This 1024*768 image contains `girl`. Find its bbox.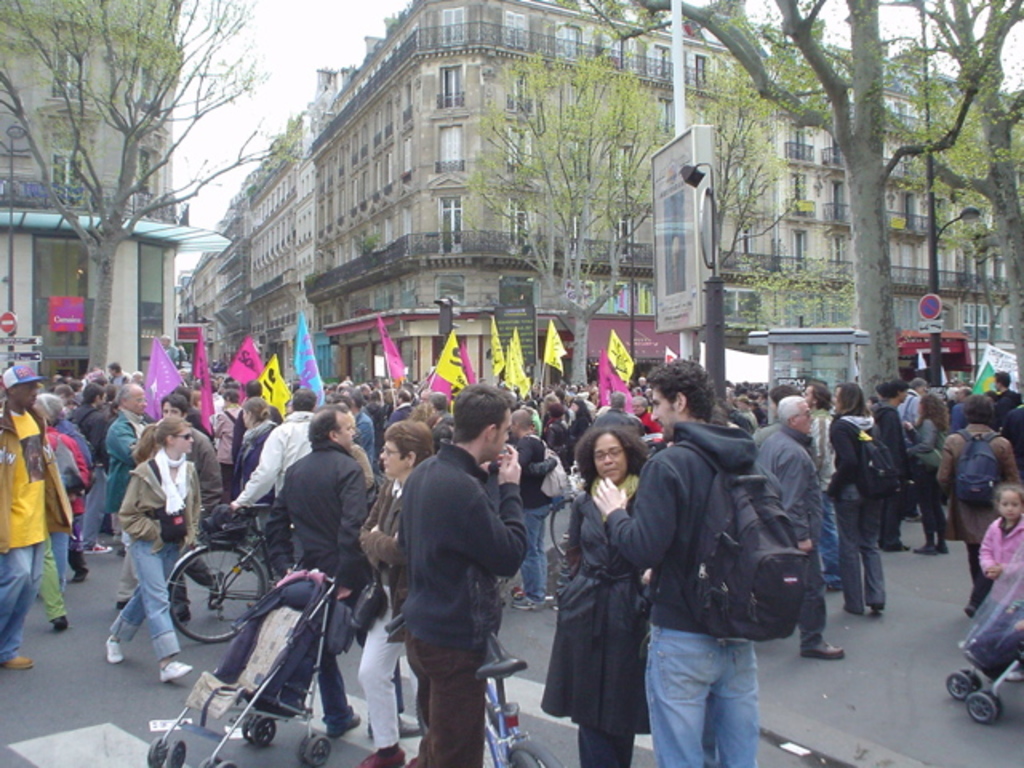
979:485:1022:680.
